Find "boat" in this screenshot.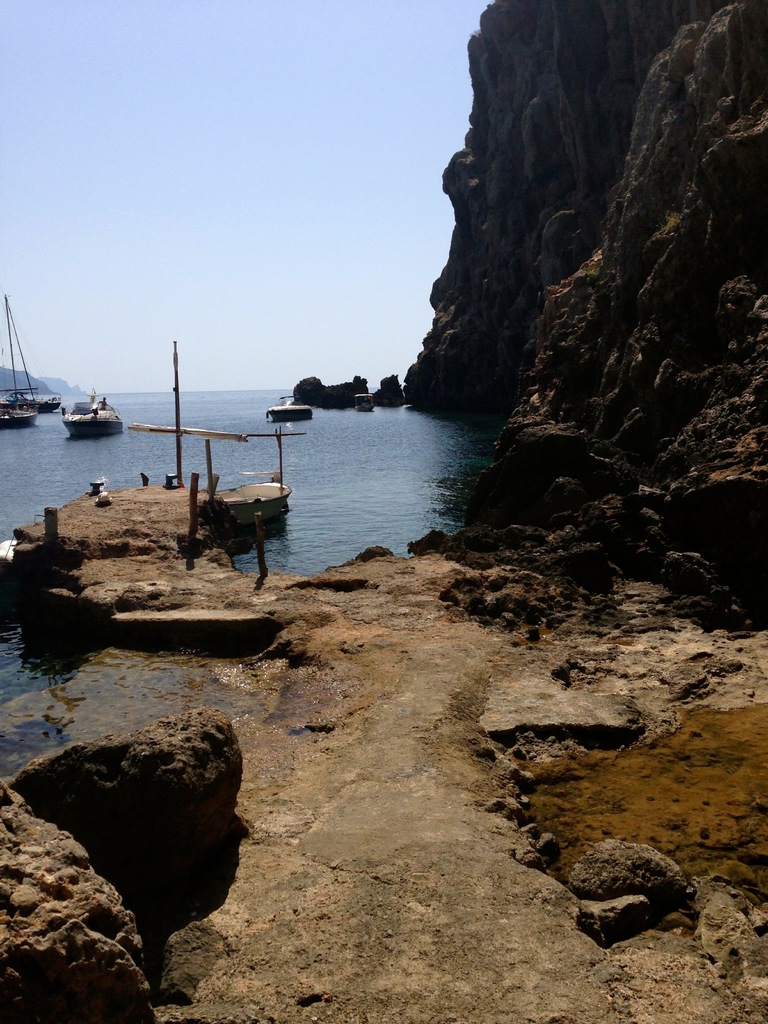
The bounding box for "boat" is [57, 384, 125, 436].
